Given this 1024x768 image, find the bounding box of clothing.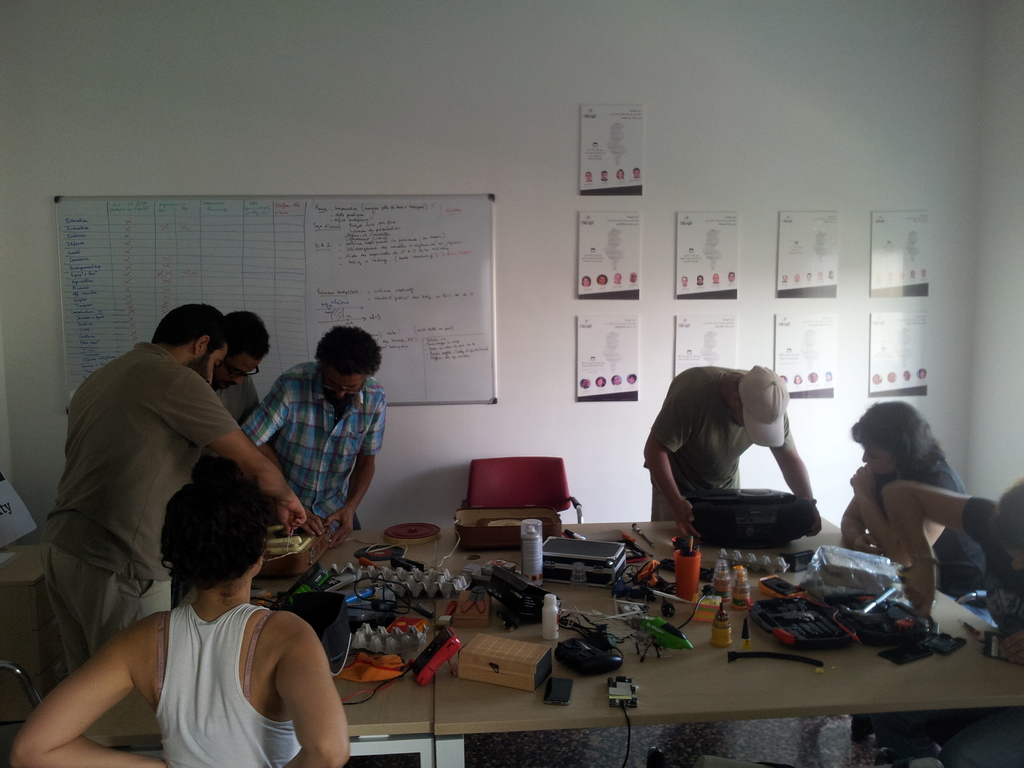
box=[108, 571, 337, 754].
